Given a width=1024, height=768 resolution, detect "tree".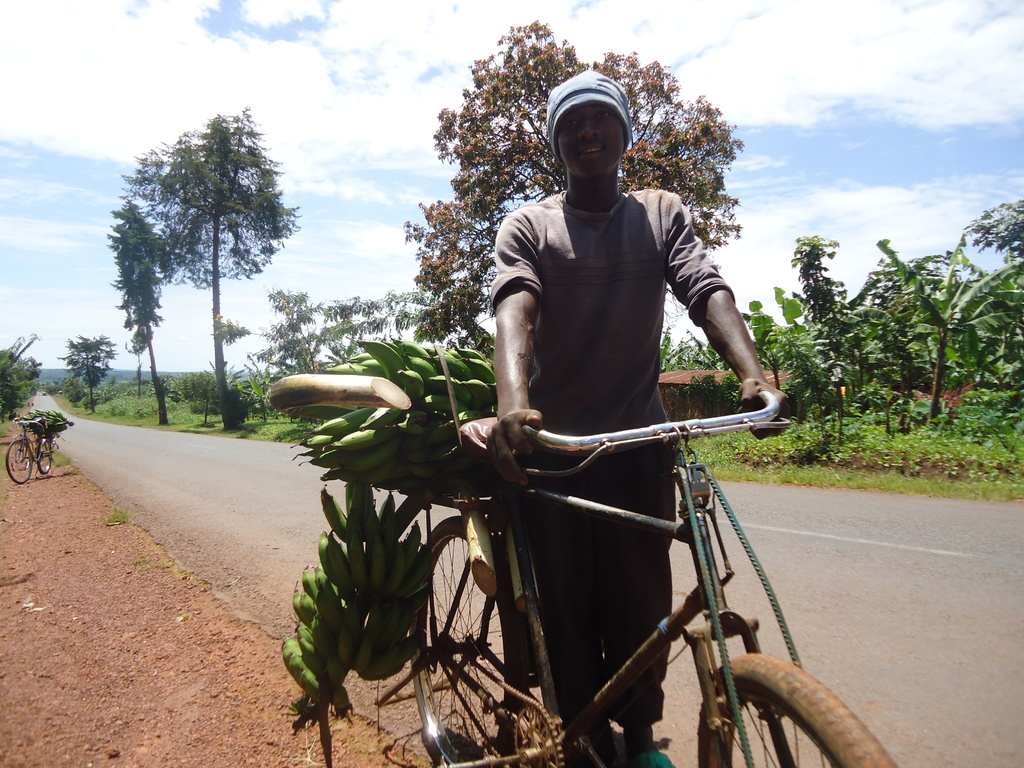
<region>394, 15, 737, 339</region>.
